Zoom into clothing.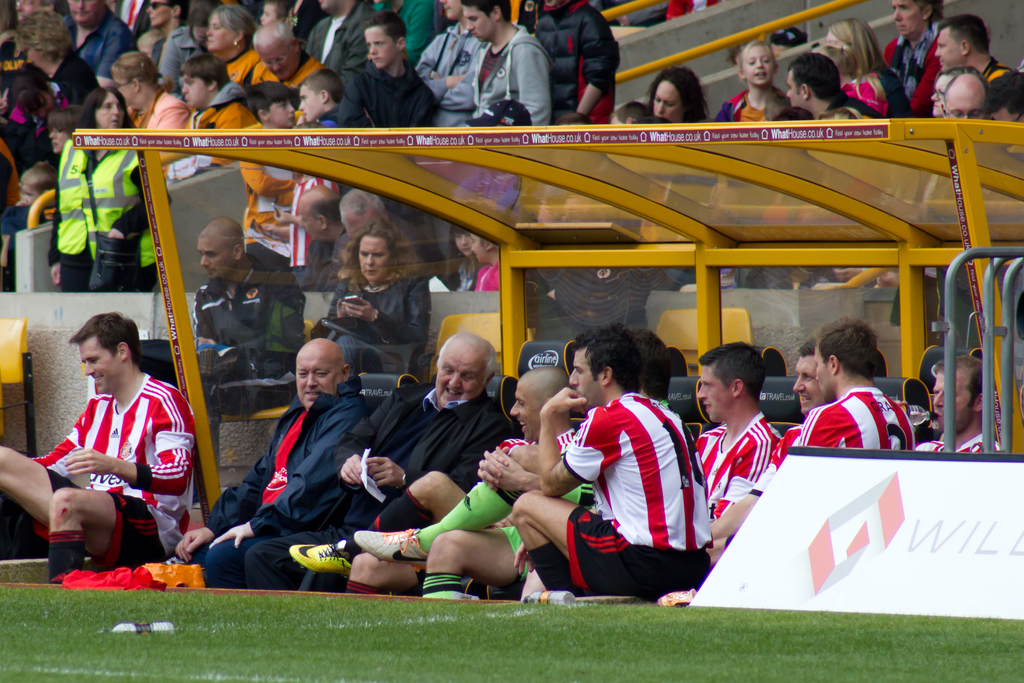
Zoom target: <box>312,272,431,393</box>.
